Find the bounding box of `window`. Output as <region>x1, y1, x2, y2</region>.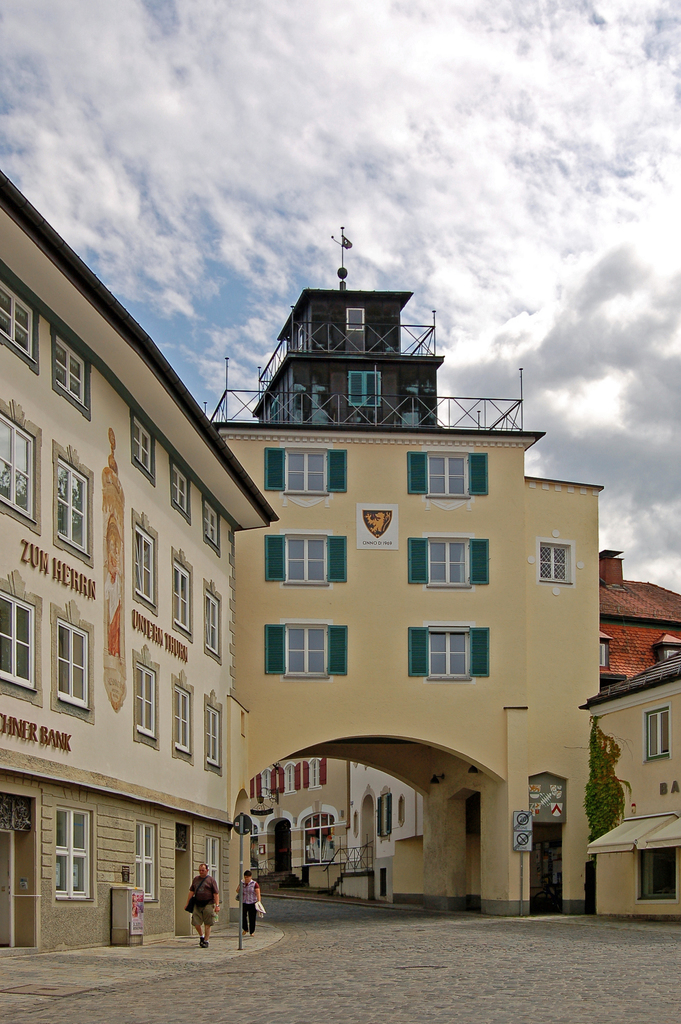
<region>207, 581, 224, 665</region>.
